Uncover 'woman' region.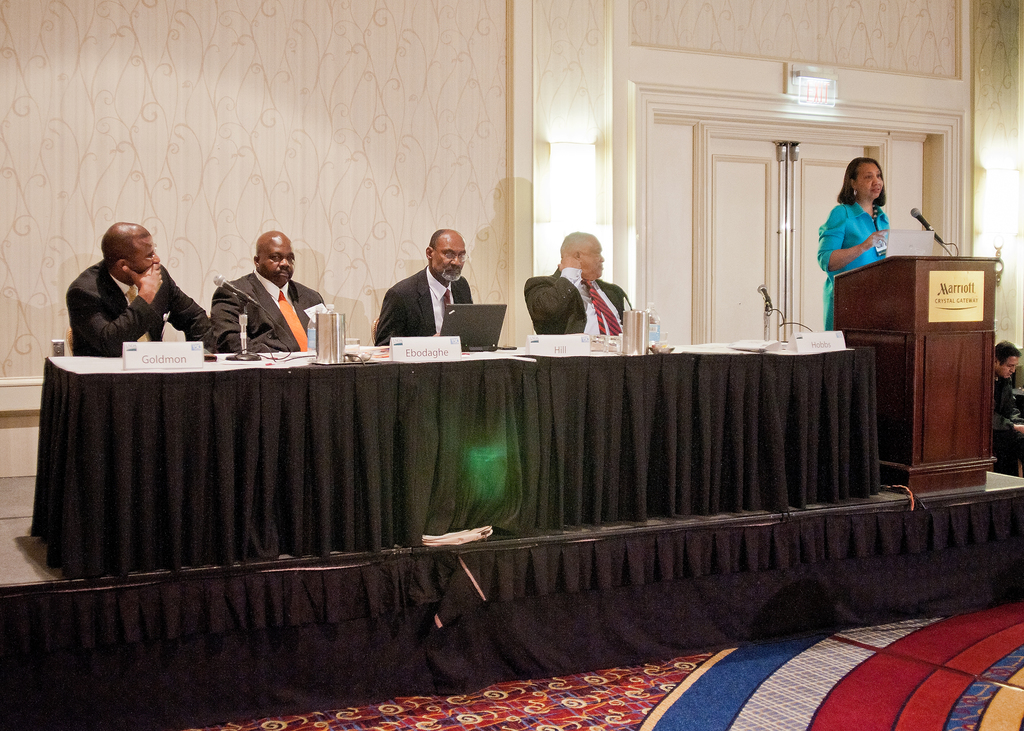
Uncovered: 817/156/895/332.
